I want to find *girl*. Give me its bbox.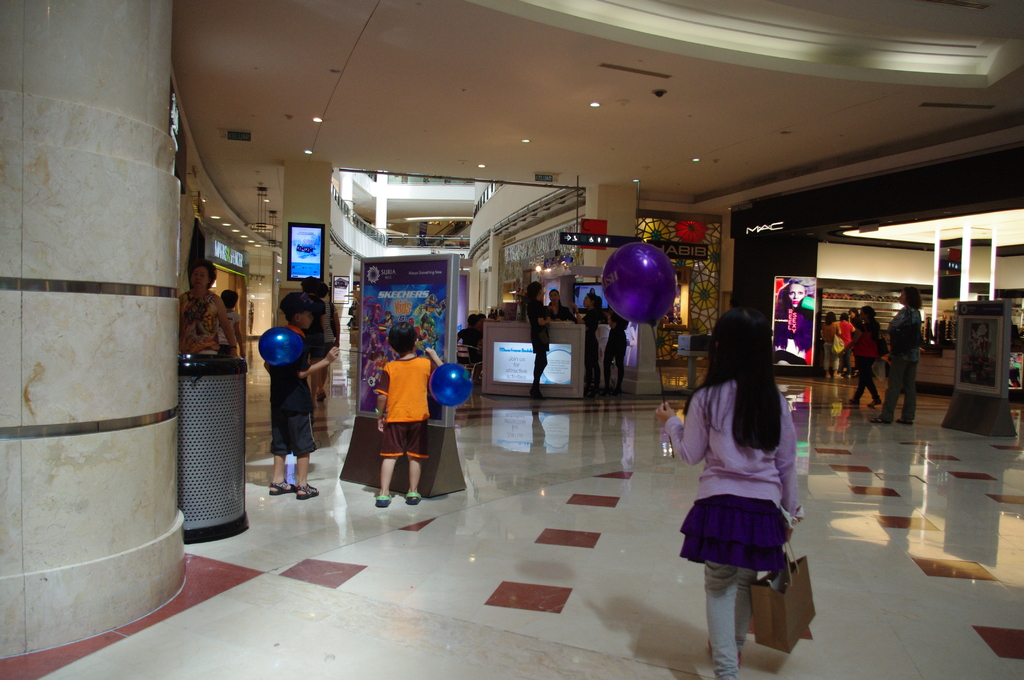
[461,311,483,369].
